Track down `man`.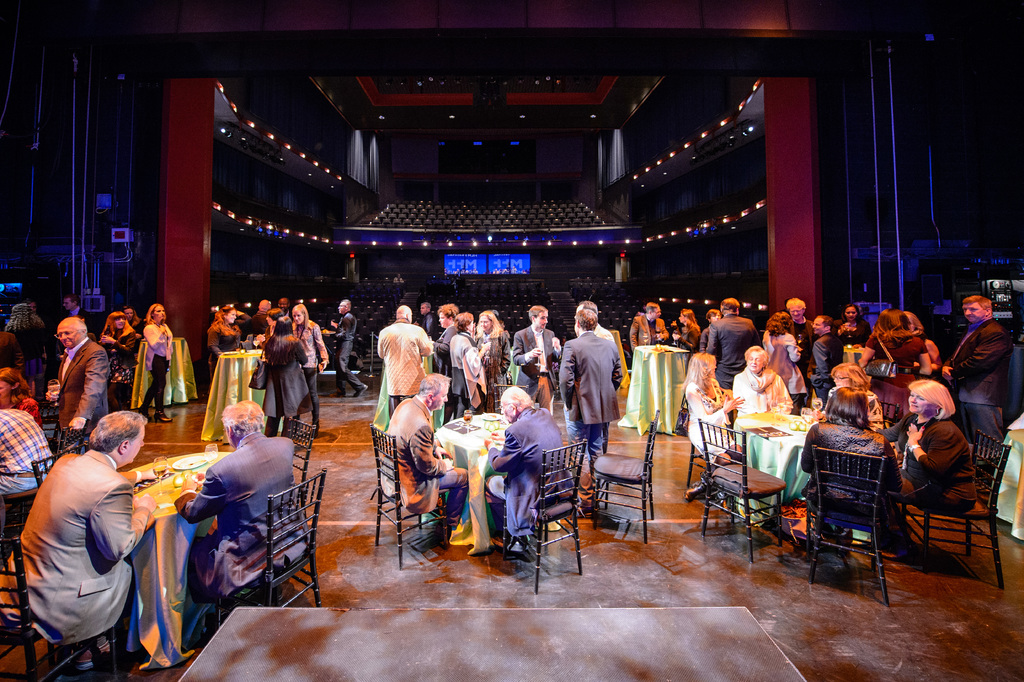
Tracked to [435, 304, 461, 372].
